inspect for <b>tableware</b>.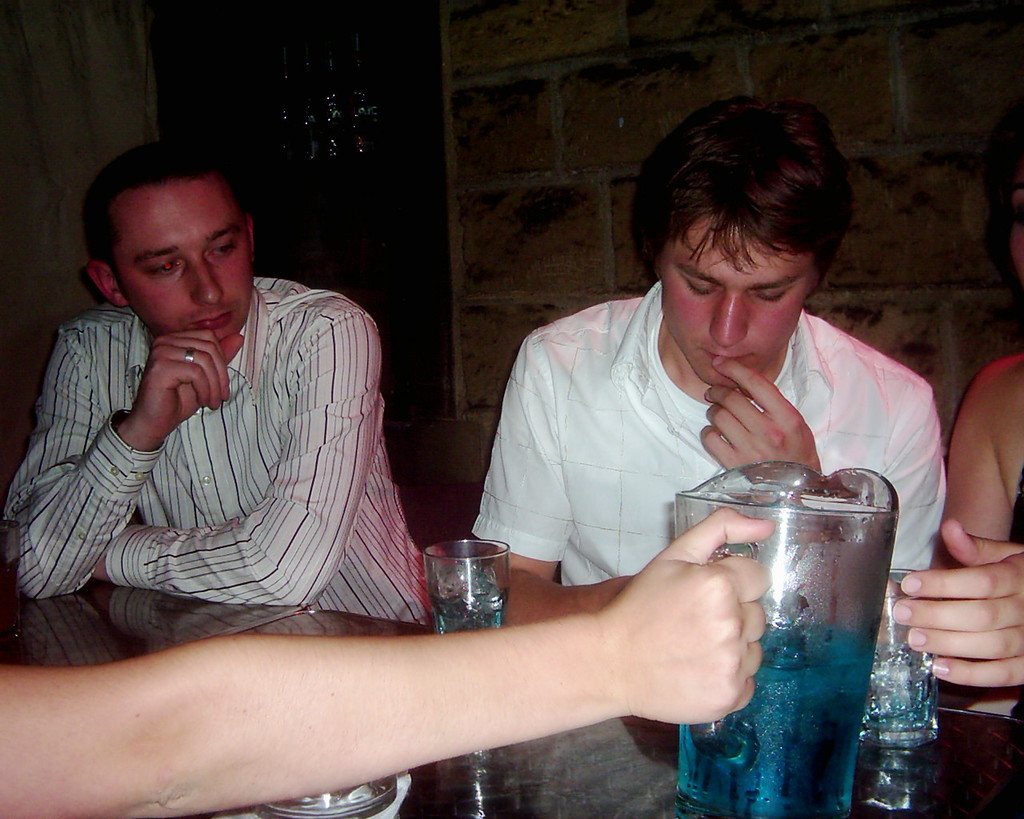
Inspection: l=254, t=772, r=406, b=818.
